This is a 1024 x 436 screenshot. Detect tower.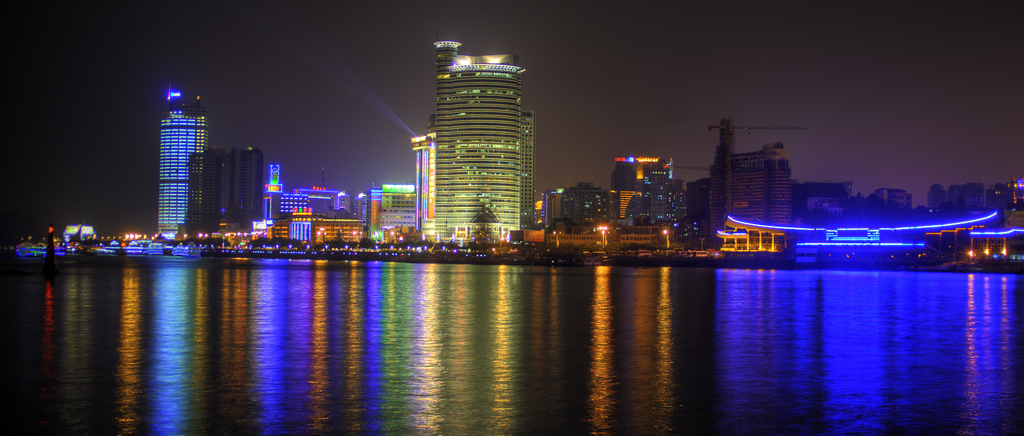
[left=433, top=33, right=460, bottom=222].
